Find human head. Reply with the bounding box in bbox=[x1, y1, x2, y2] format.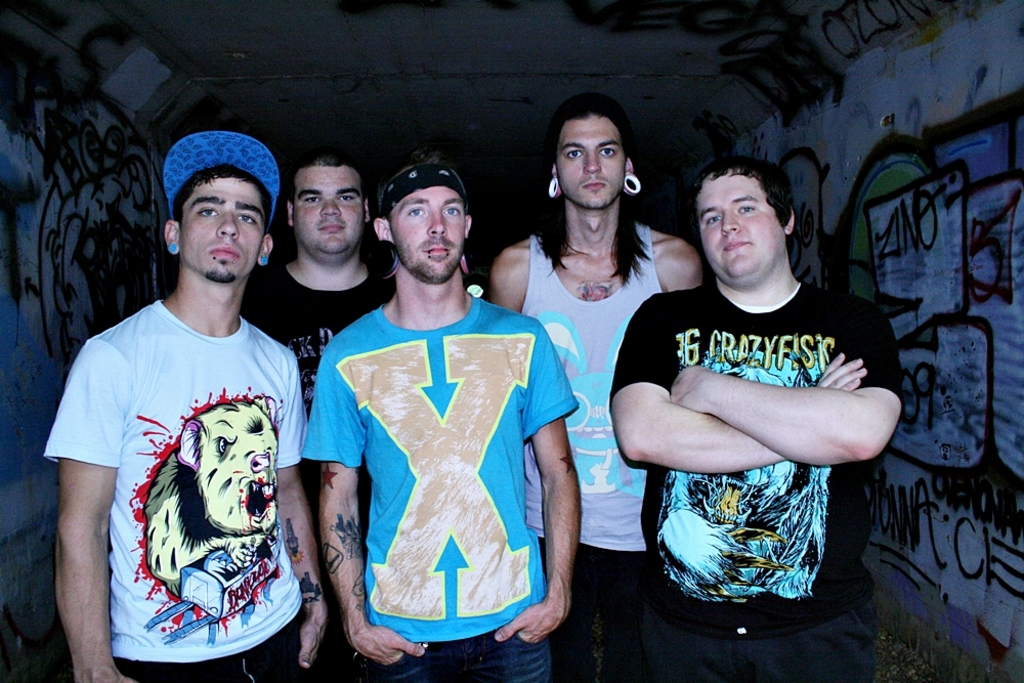
bbox=[540, 91, 640, 212].
